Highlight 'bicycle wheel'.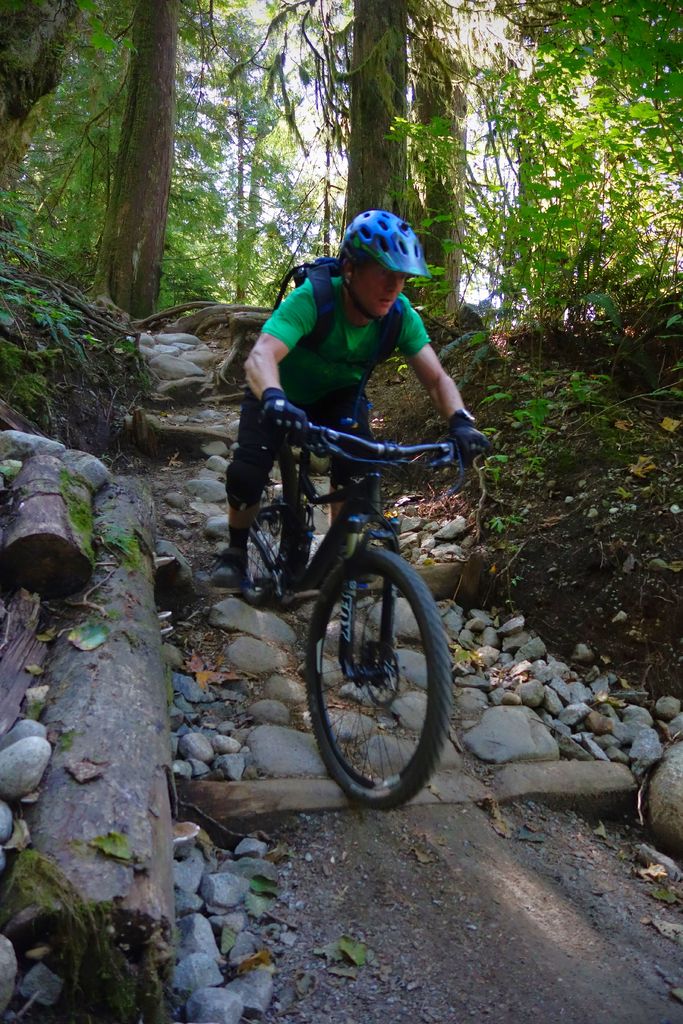
Highlighted region: 302/541/459/816.
